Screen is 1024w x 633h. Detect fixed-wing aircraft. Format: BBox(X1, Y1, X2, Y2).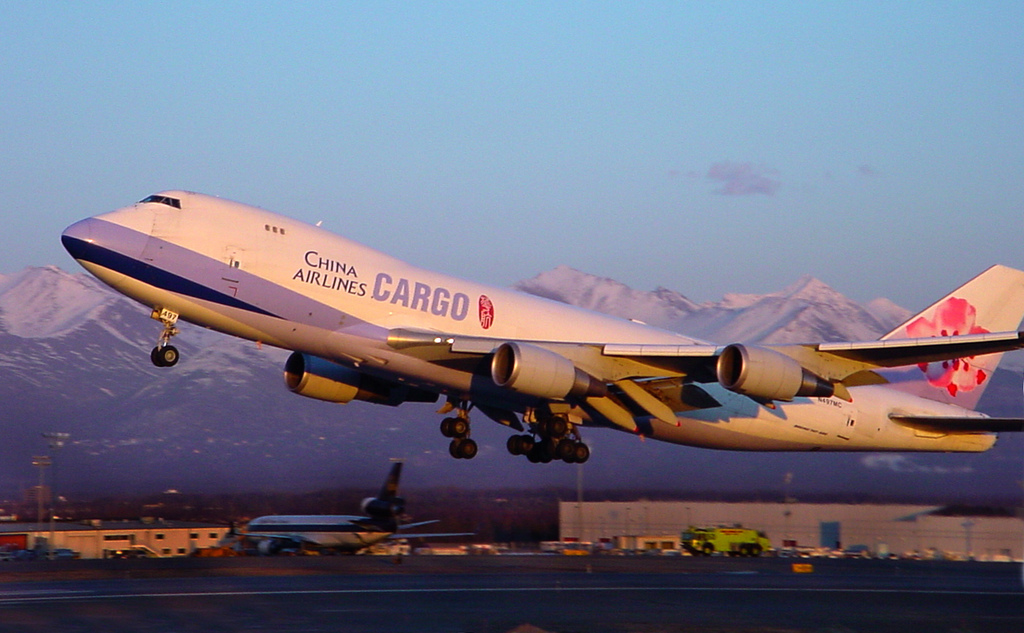
BBox(60, 183, 1023, 469).
